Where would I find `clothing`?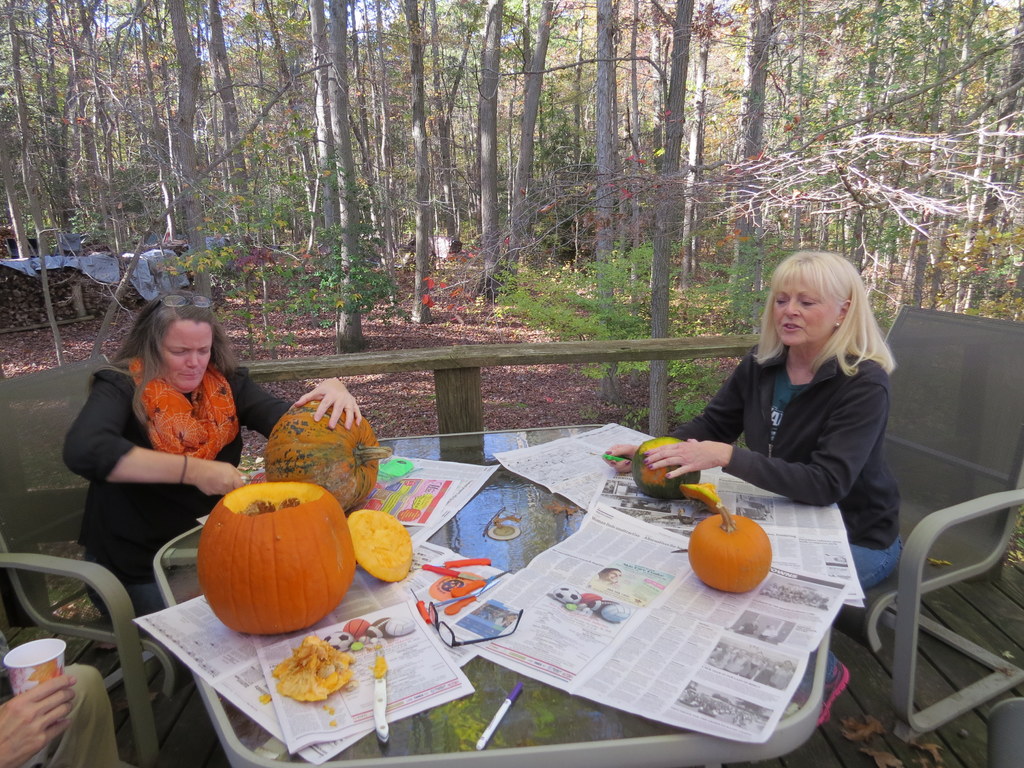
At bbox=[798, 541, 911, 695].
